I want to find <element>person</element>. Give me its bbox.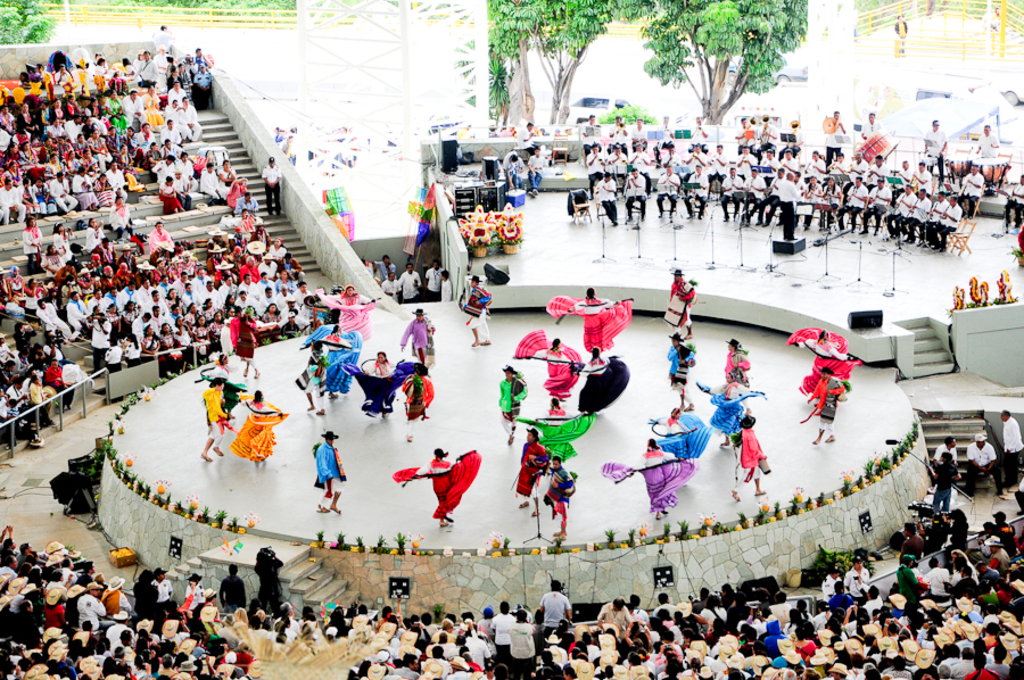
box(601, 441, 696, 521).
